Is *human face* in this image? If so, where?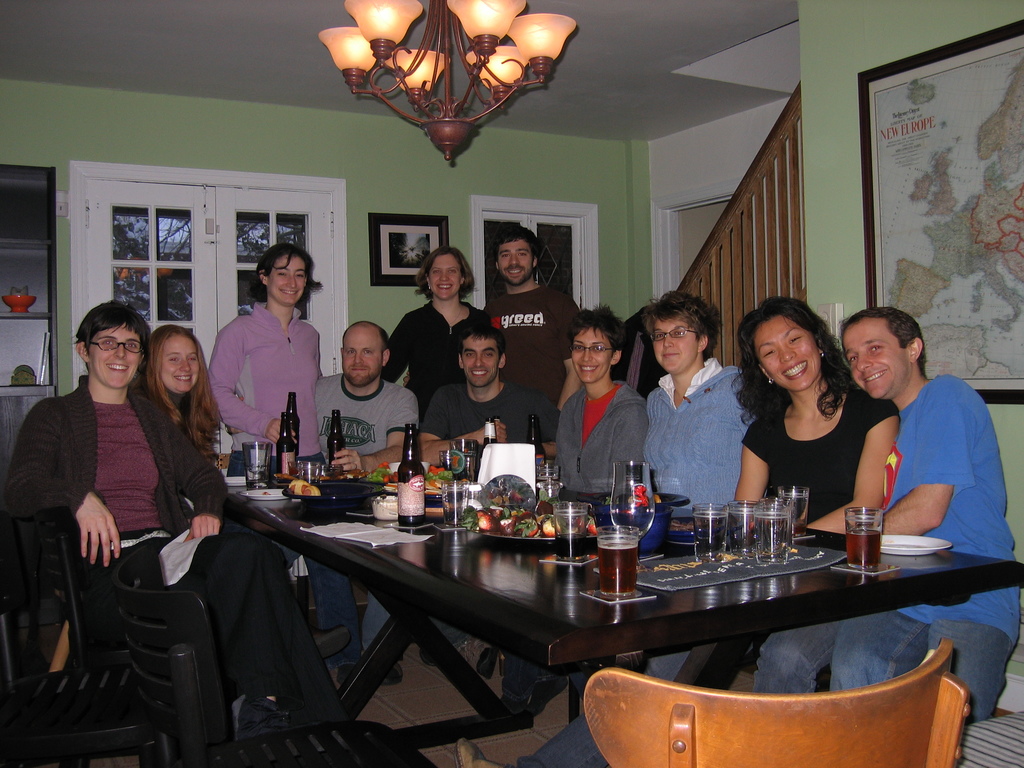
Yes, at {"left": 651, "top": 319, "right": 696, "bottom": 373}.
